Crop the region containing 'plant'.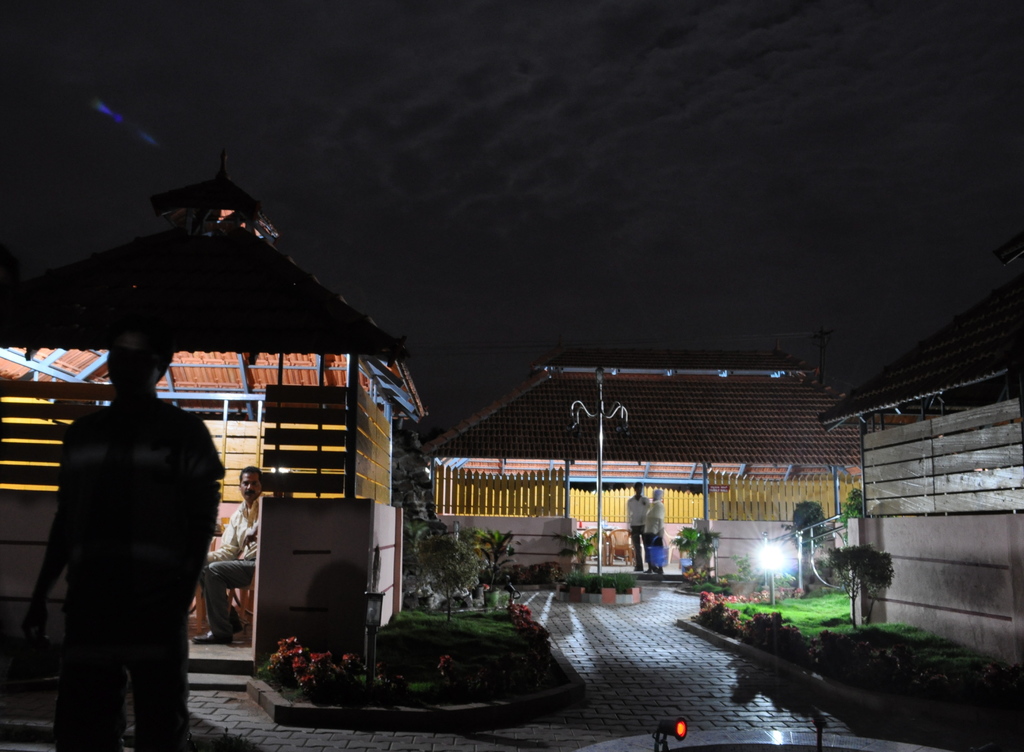
Crop region: bbox=(825, 541, 877, 622).
